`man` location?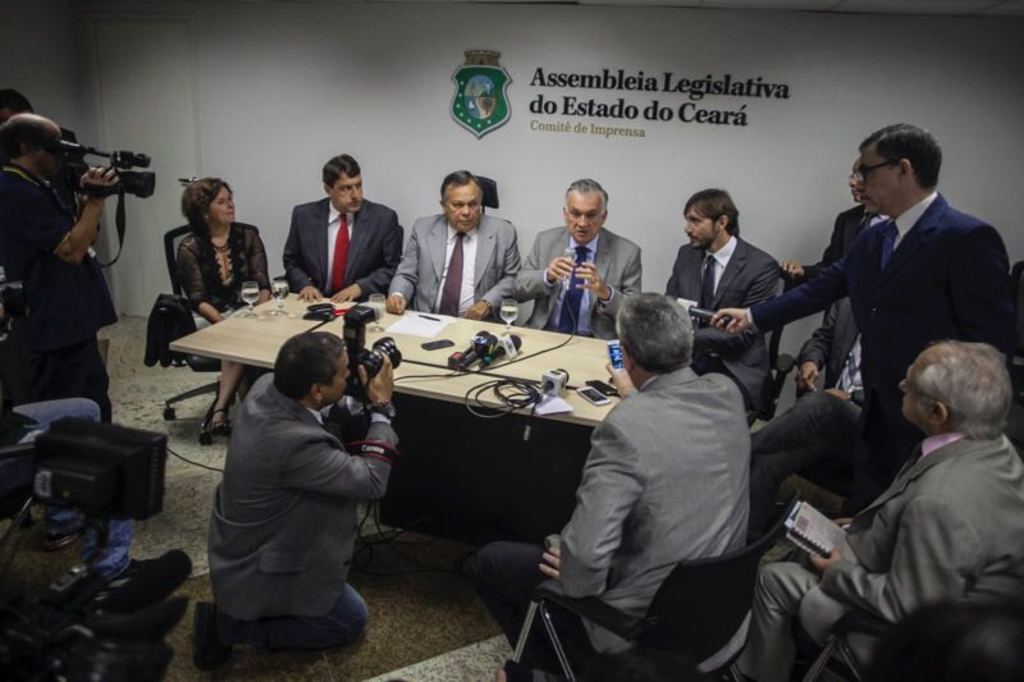
385,169,526,324
